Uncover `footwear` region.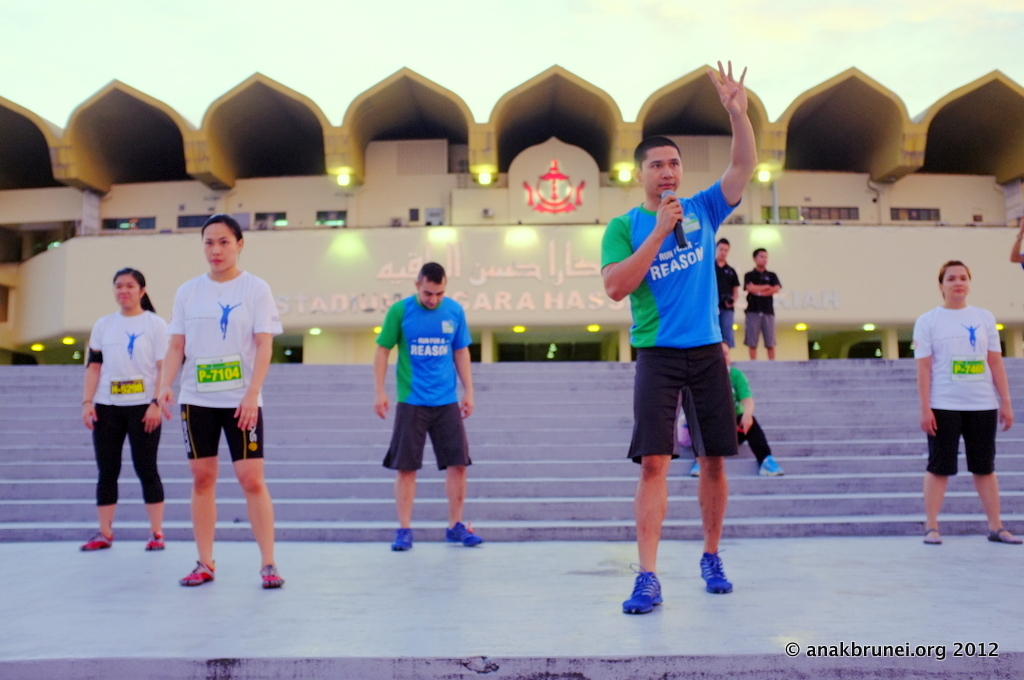
Uncovered: BBox(620, 570, 662, 617).
